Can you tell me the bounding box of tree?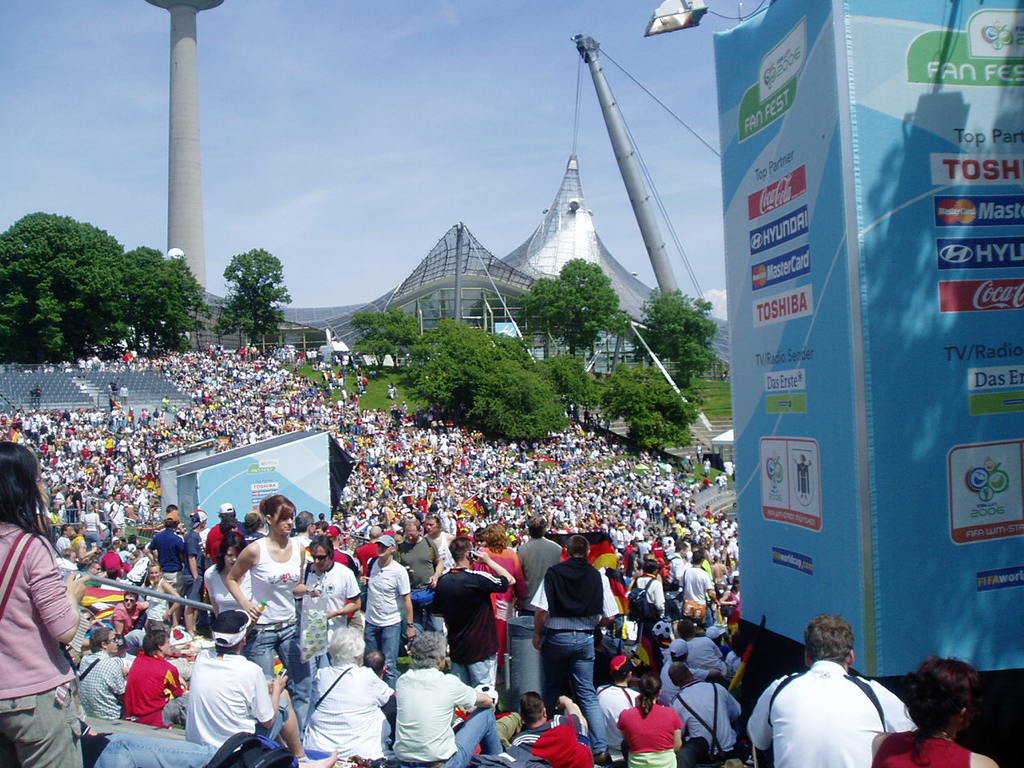
BBox(463, 362, 565, 438).
